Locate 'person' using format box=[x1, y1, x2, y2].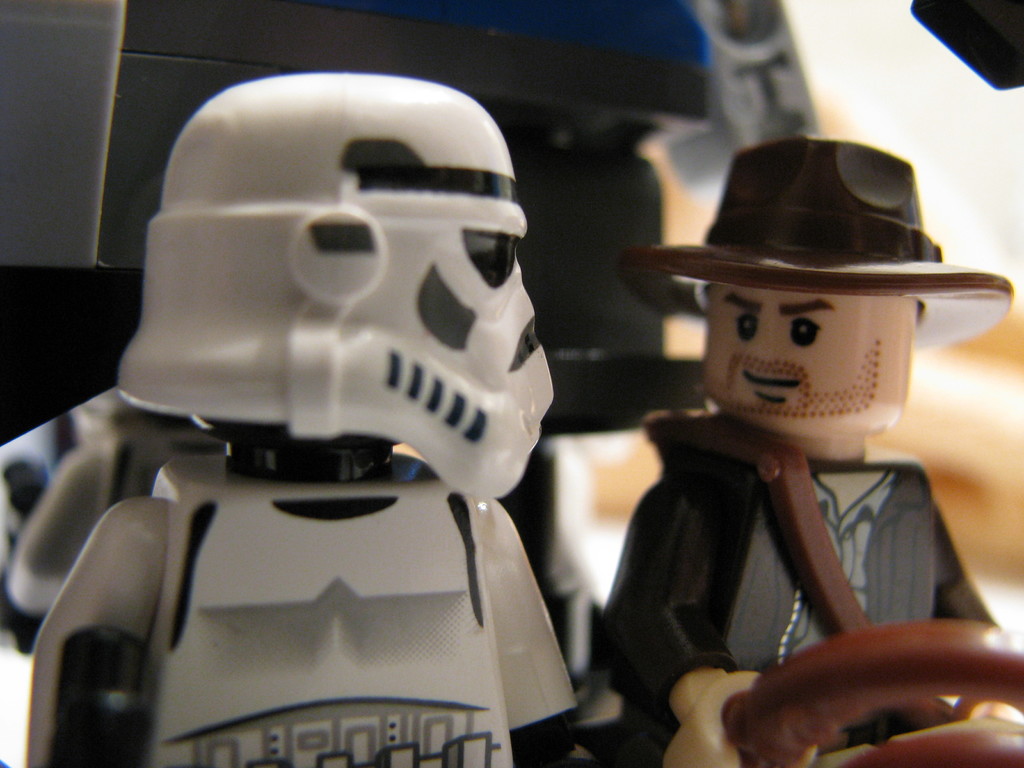
box=[30, 71, 579, 767].
